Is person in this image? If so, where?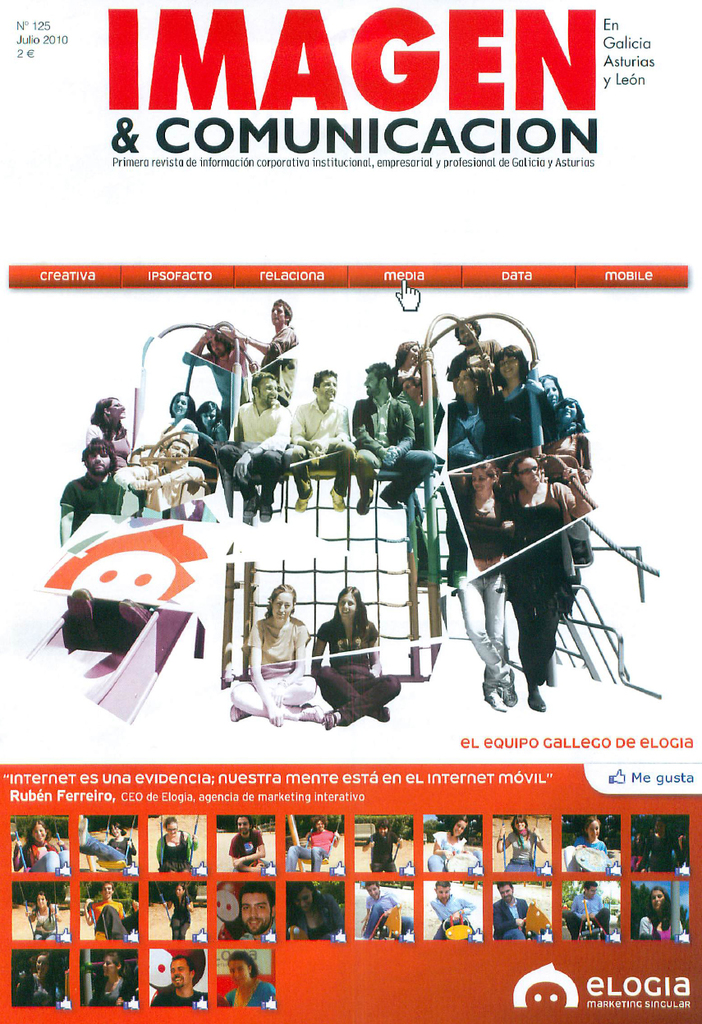
Yes, at x1=494, y1=880, x2=548, y2=940.
